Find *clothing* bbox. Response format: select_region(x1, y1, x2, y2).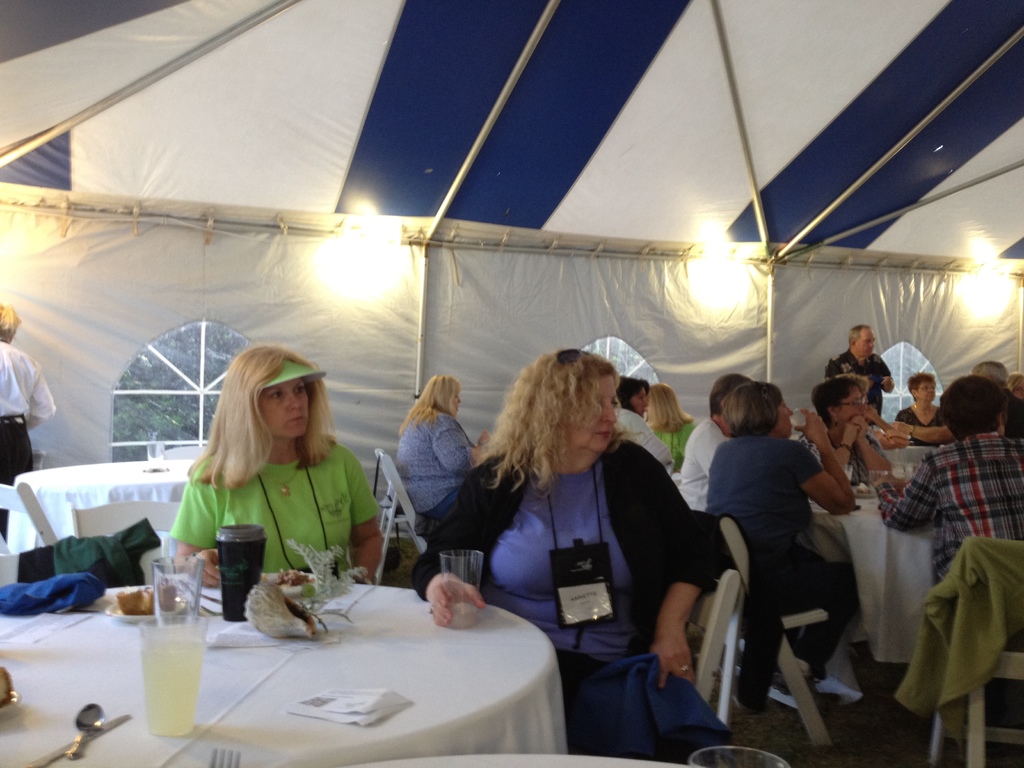
select_region(845, 358, 890, 409).
